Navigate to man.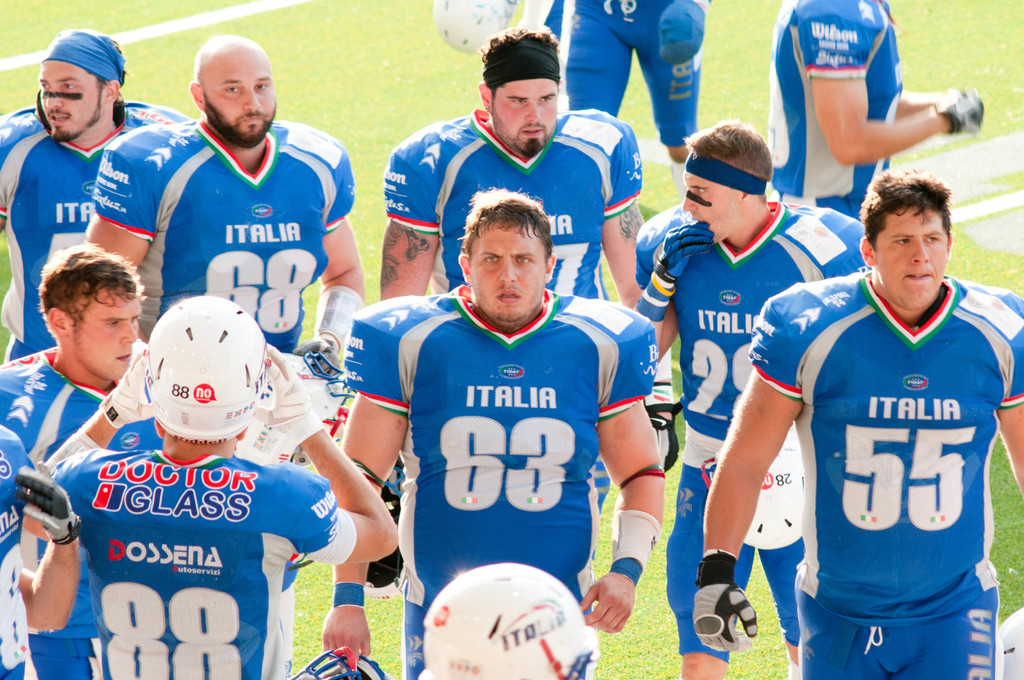
Navigation target: [2,250,170,464].
